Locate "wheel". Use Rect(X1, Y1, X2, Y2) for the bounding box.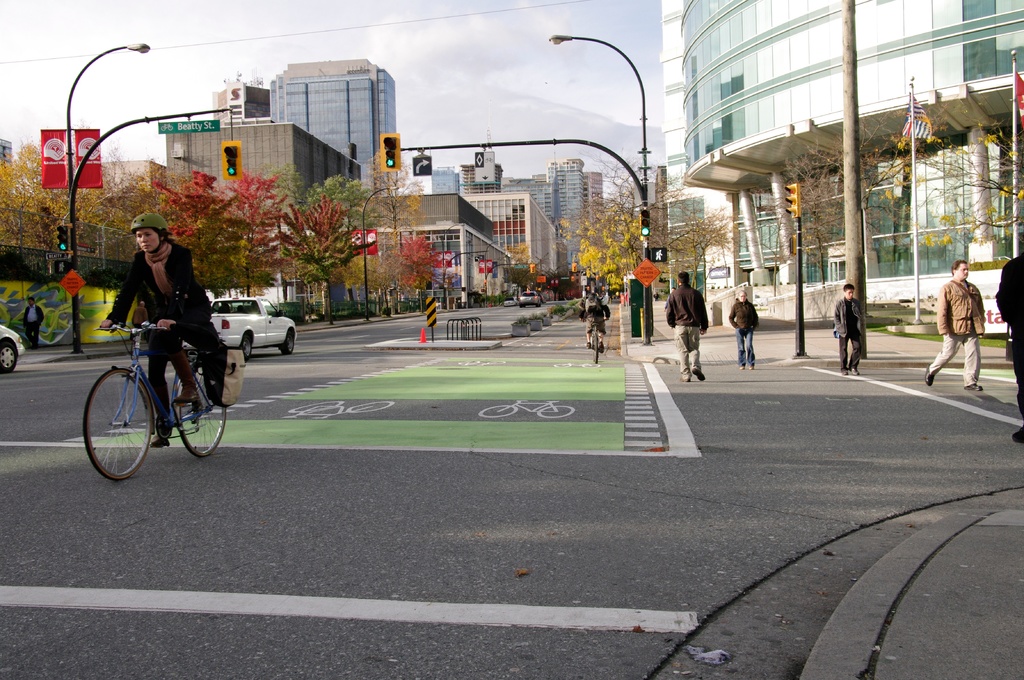
Rect(479, 405, 518, 420).
